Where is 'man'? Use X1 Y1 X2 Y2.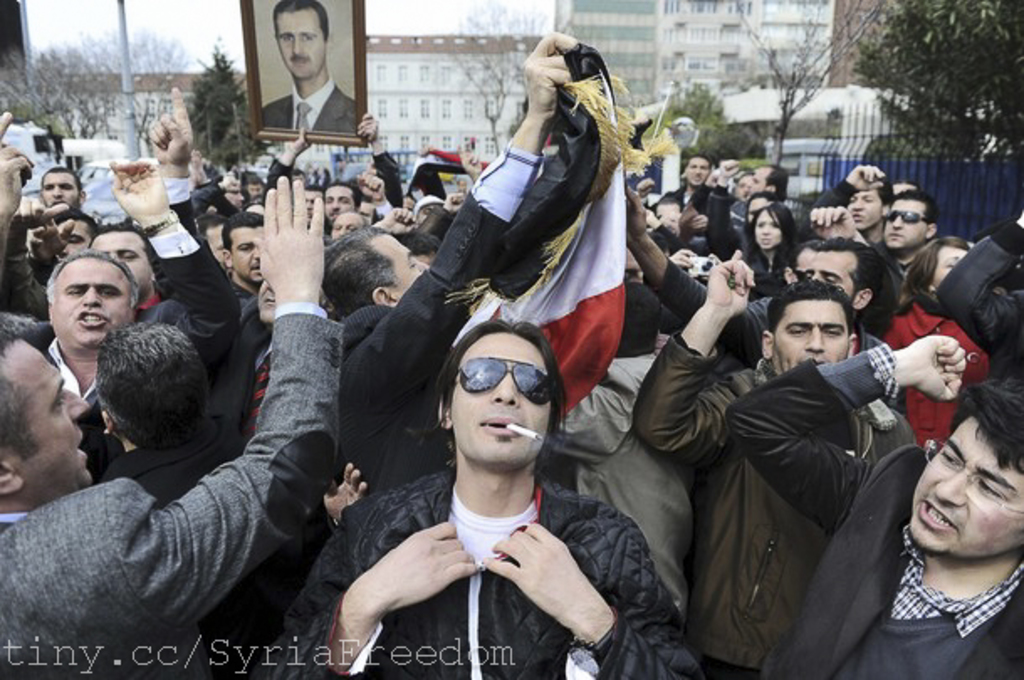
316 30 583 470.
